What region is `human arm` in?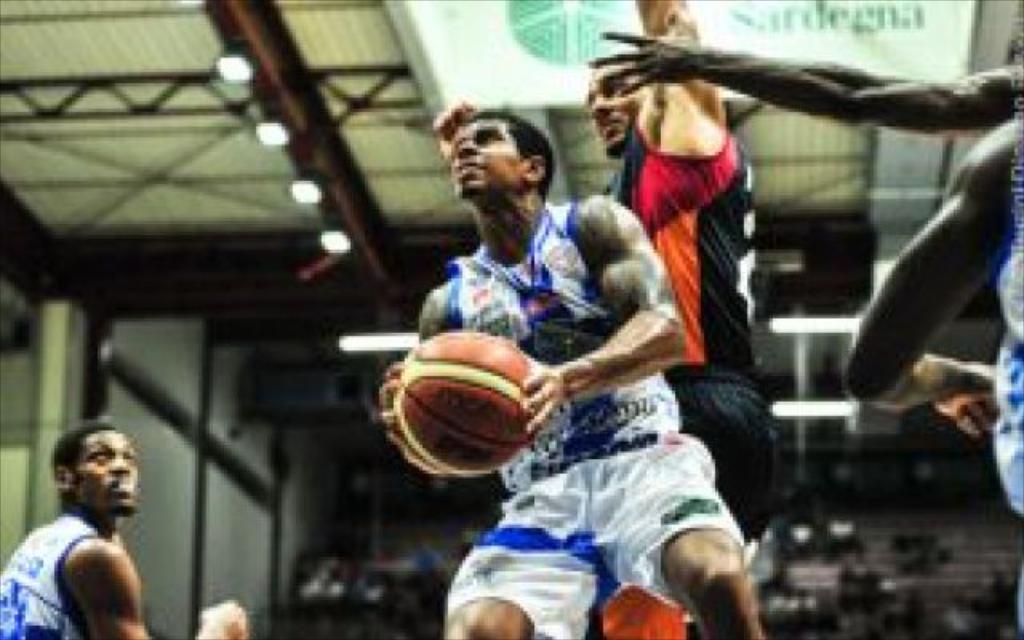
(x1=371, y1=285, x2=470, y2=472).
